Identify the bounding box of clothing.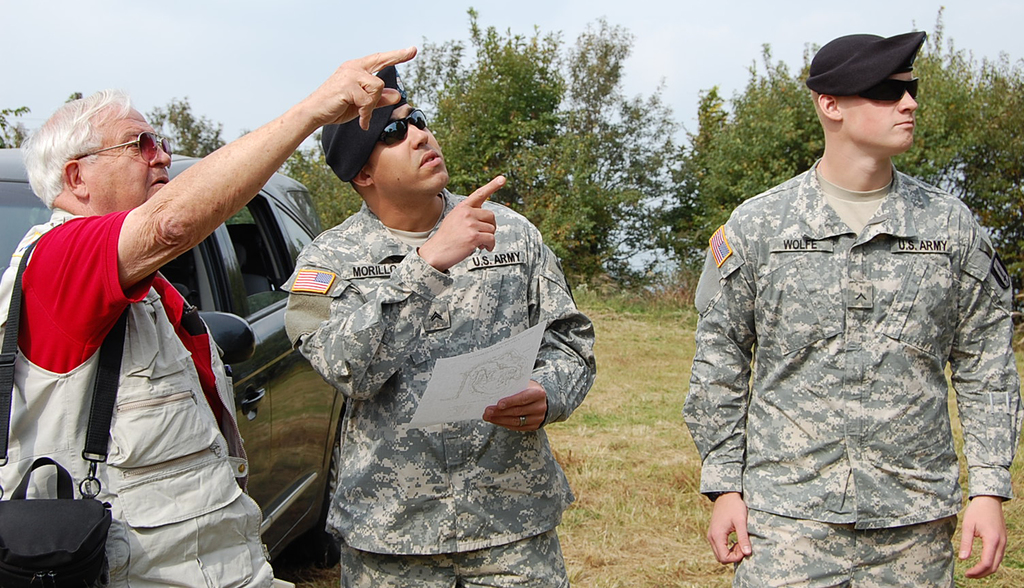
bbox=[290, 194, 605, 545].
